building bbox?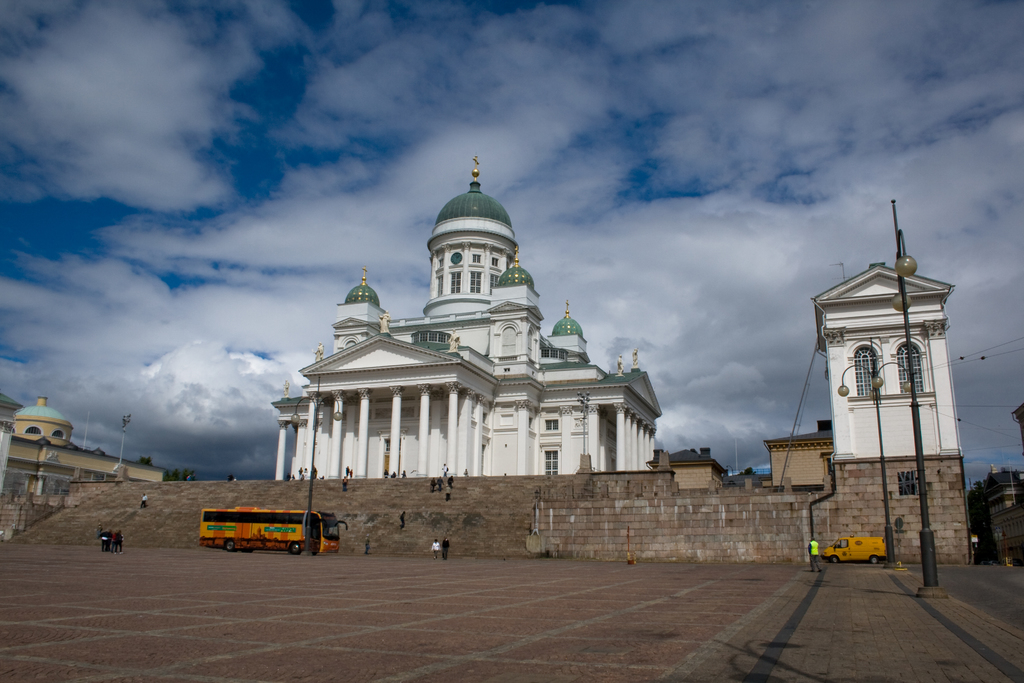
[276,153,661,476]
